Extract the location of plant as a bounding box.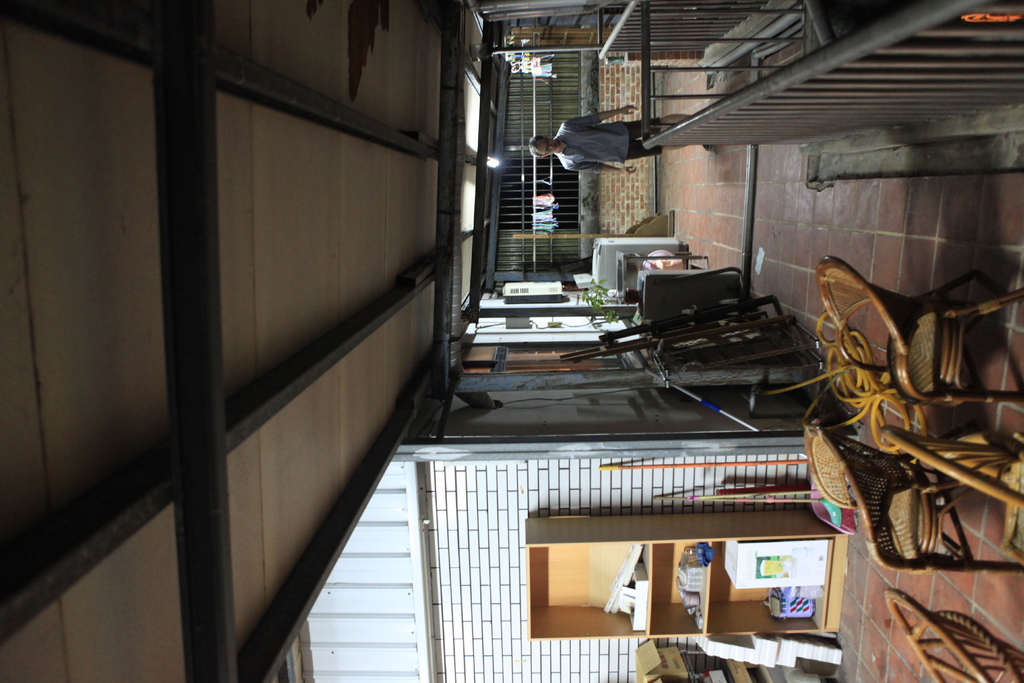
left=577, top=274, right=612, bottom=320.
